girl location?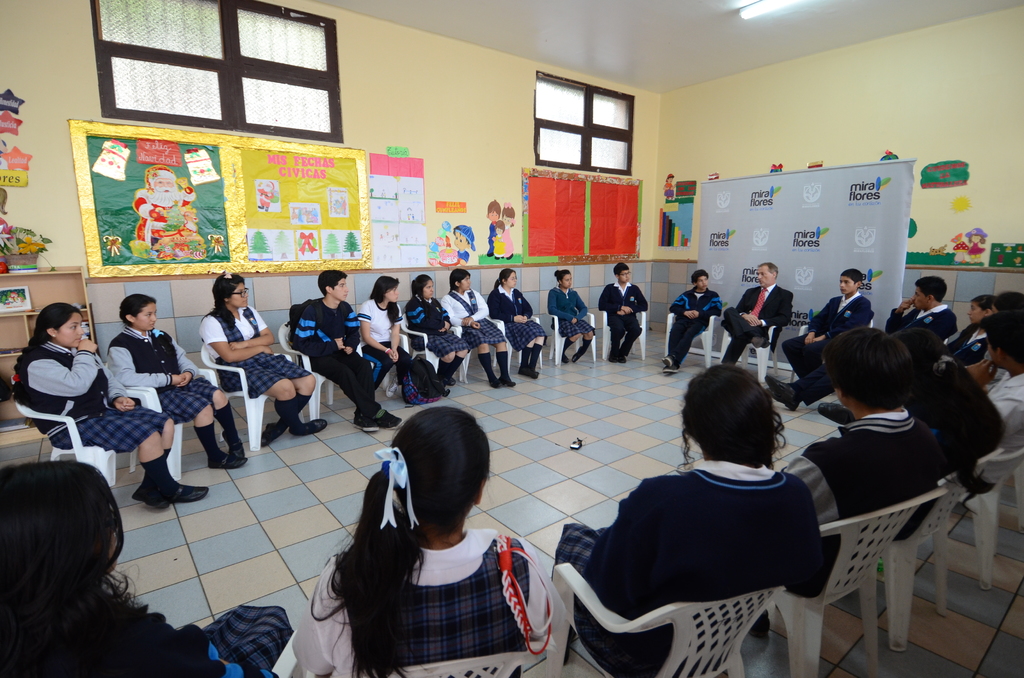
{"x1": 356, "y1": 275, "x2": 412, "y2": 399}
